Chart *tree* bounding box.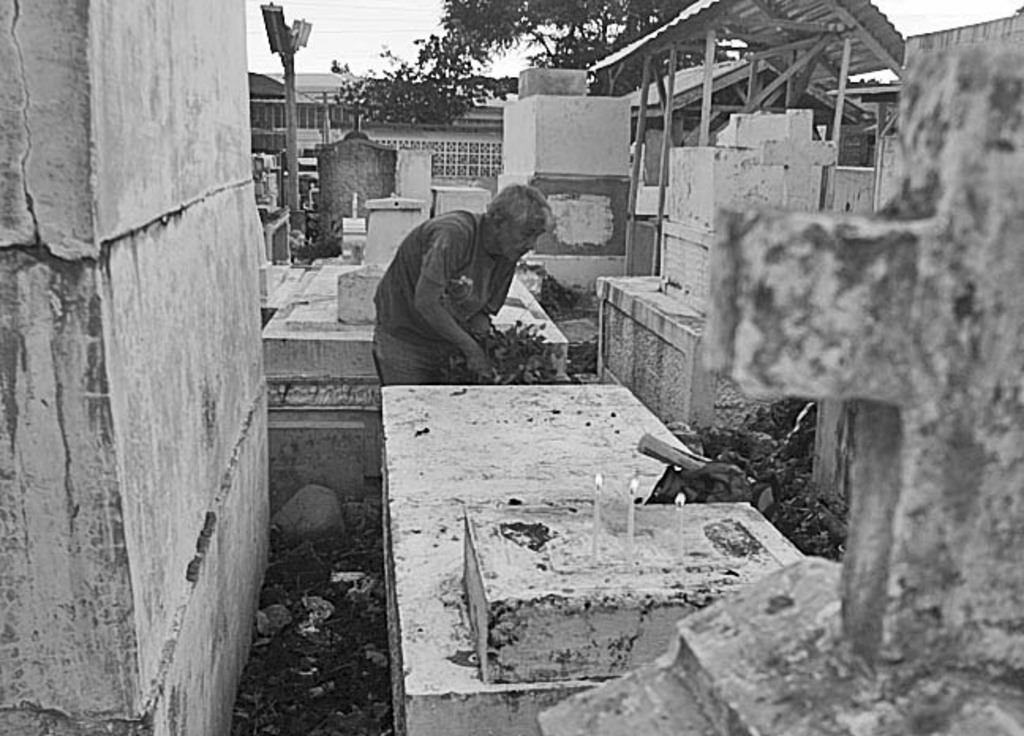
Charted: 329 33 472 128.
